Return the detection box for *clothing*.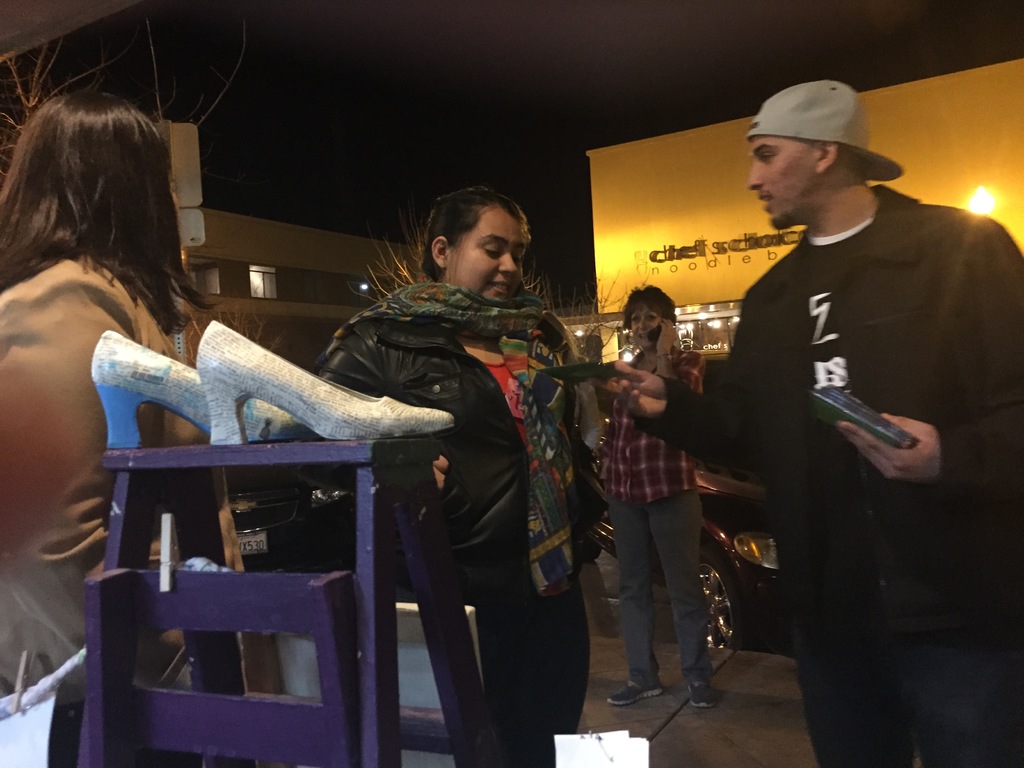
<box>333,207,590,744</box>.
